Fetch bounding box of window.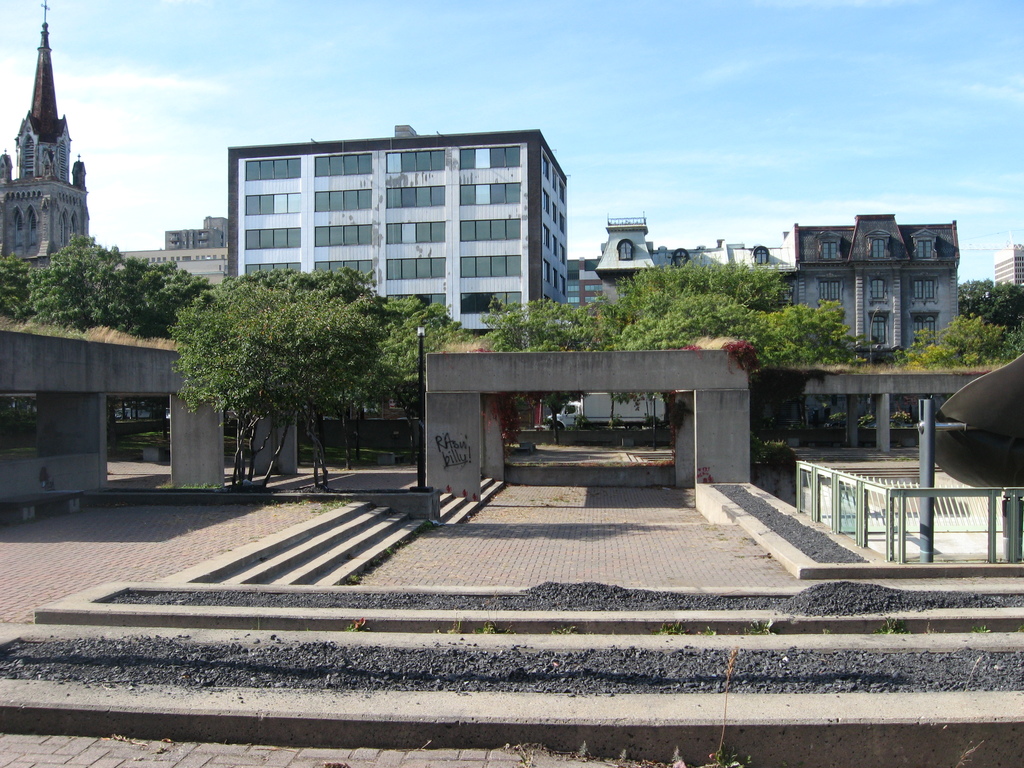
Bbox: 247/193/300/218.
